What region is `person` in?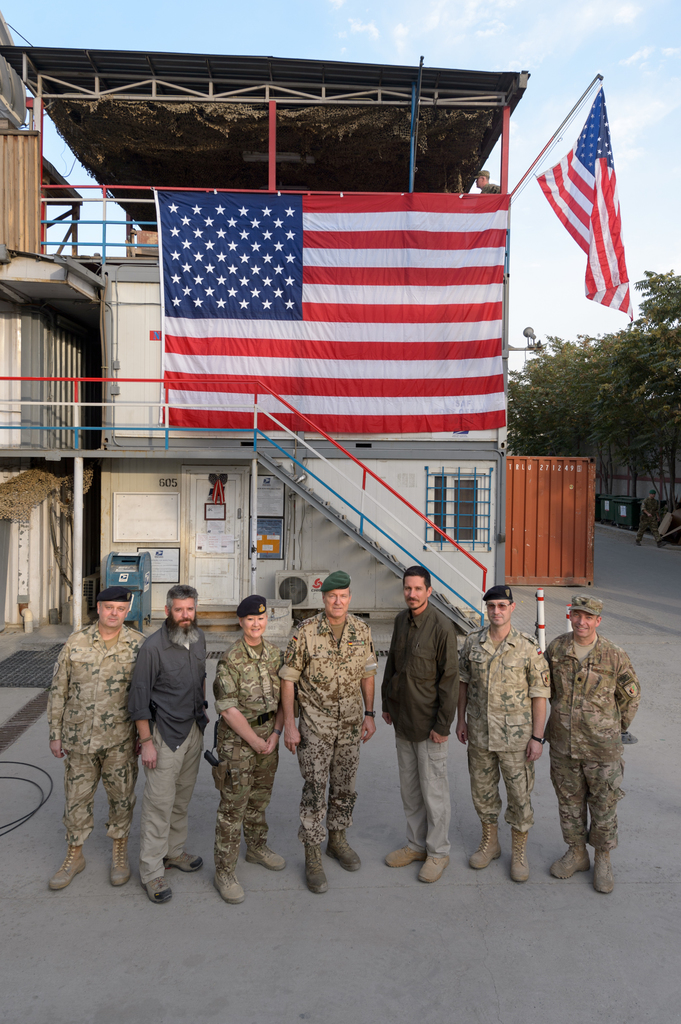
box=[557, 597, 645, 909].
